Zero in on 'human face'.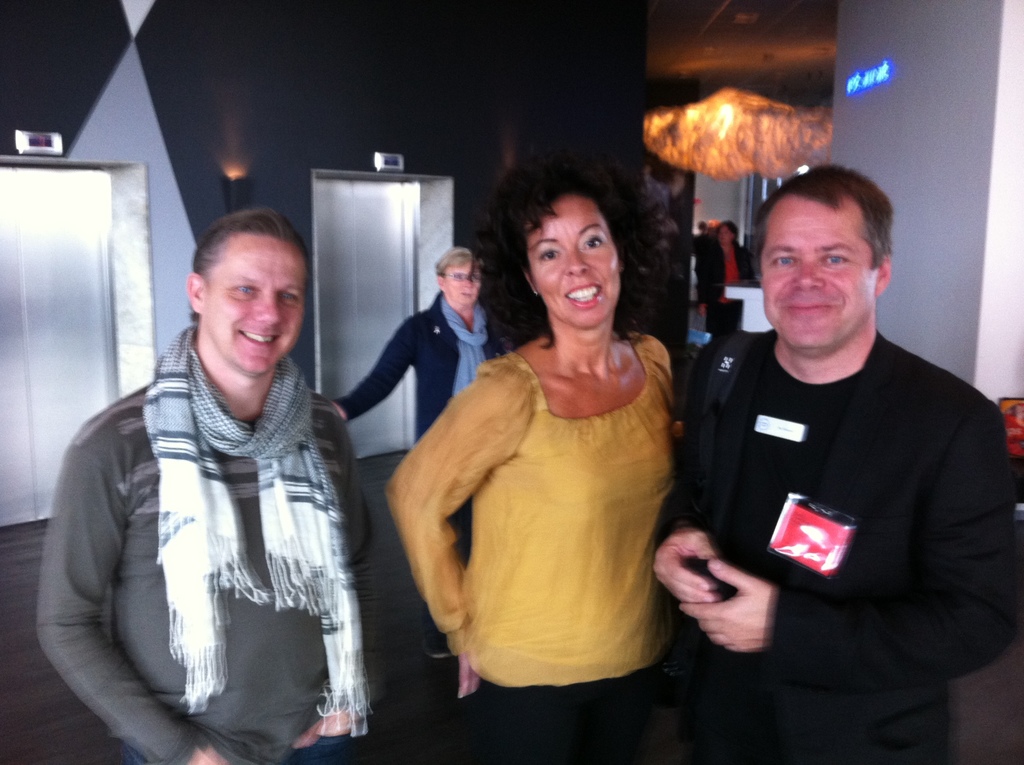
Zeroed in: 758/195/878/355.
